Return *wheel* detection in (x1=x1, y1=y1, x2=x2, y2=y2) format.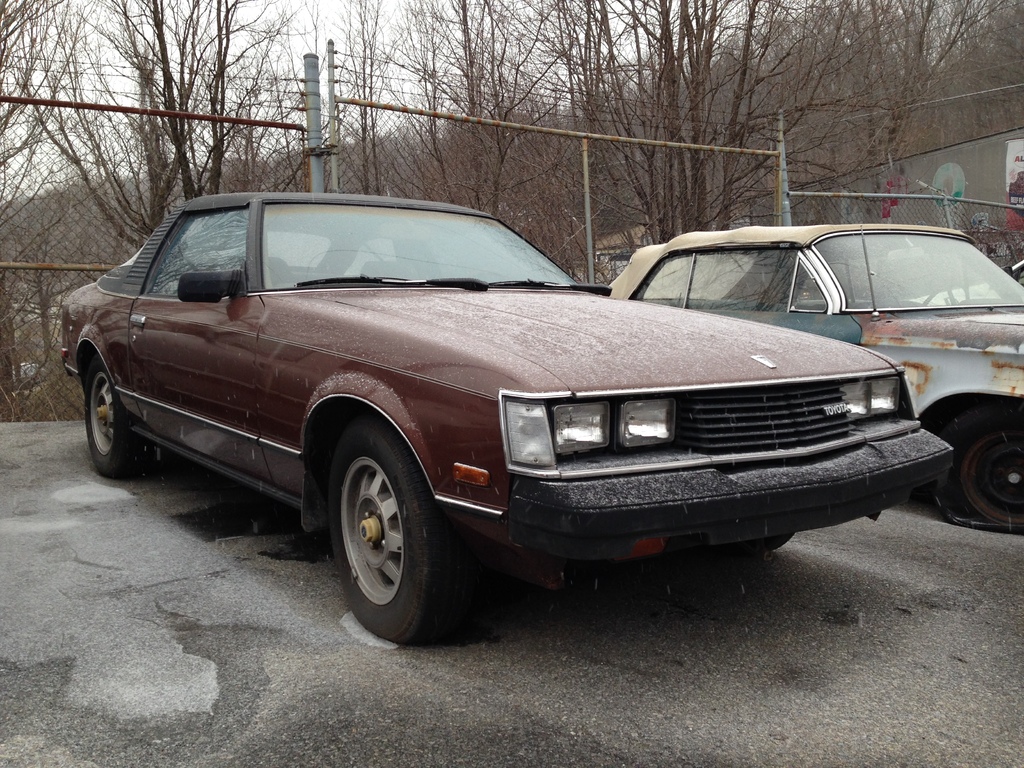
(x1=934, y1=403, x2=1023, y2=536).
